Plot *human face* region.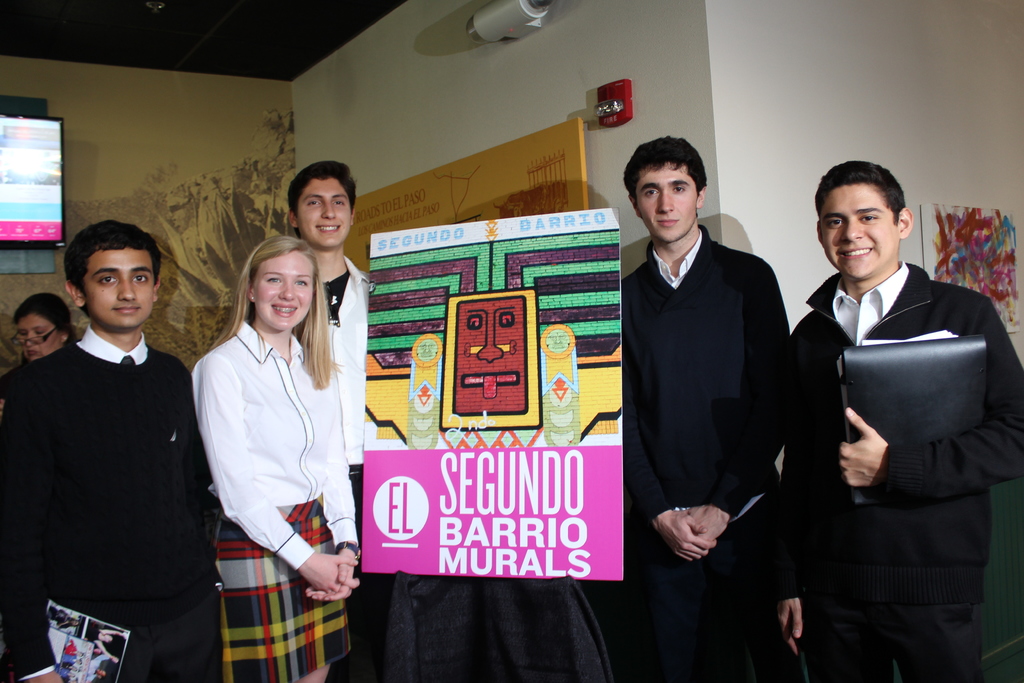
Plotted at [x1=634, y1=161, x2=695, y2=242].
